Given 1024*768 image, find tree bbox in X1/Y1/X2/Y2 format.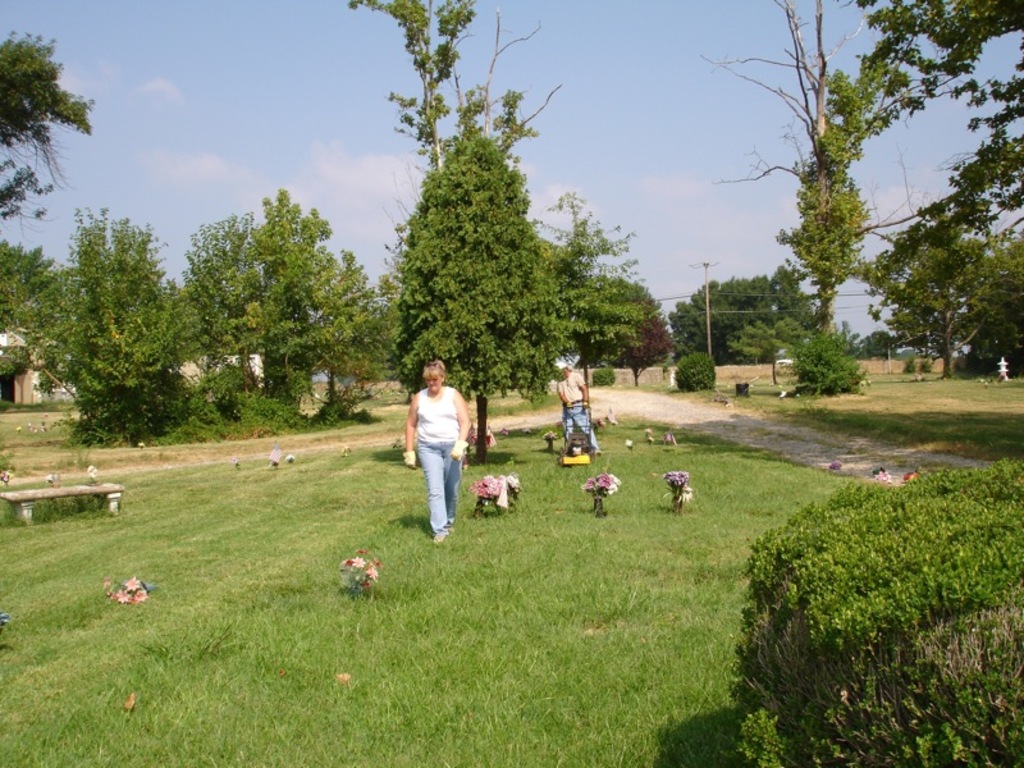
0/28/91/228.
